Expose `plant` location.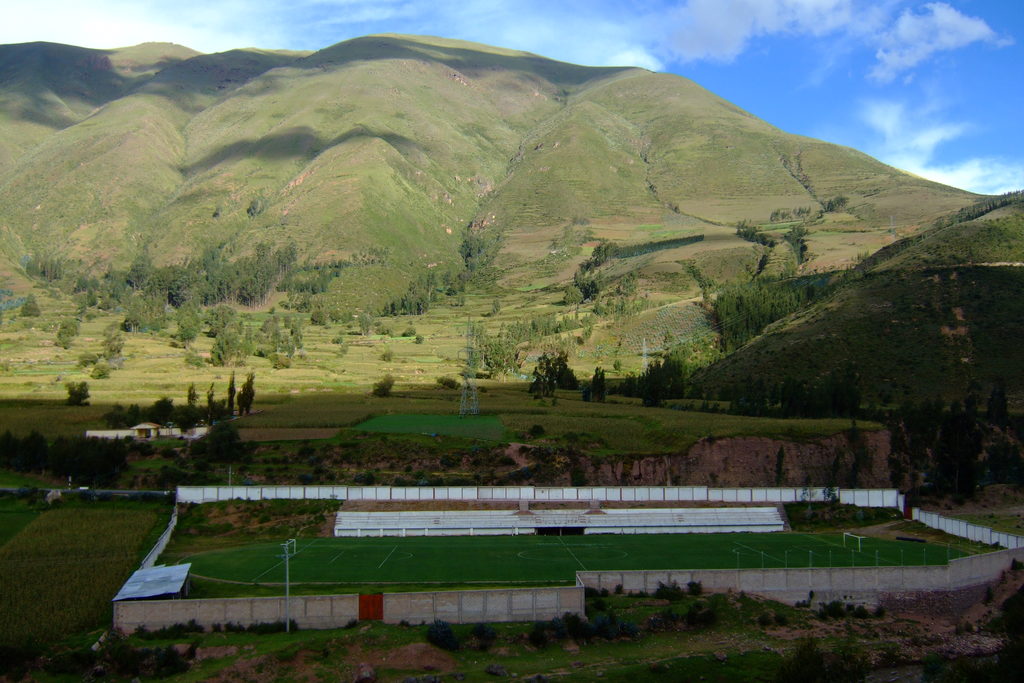
Exposed at Rect(472, 625, 500, 646).
